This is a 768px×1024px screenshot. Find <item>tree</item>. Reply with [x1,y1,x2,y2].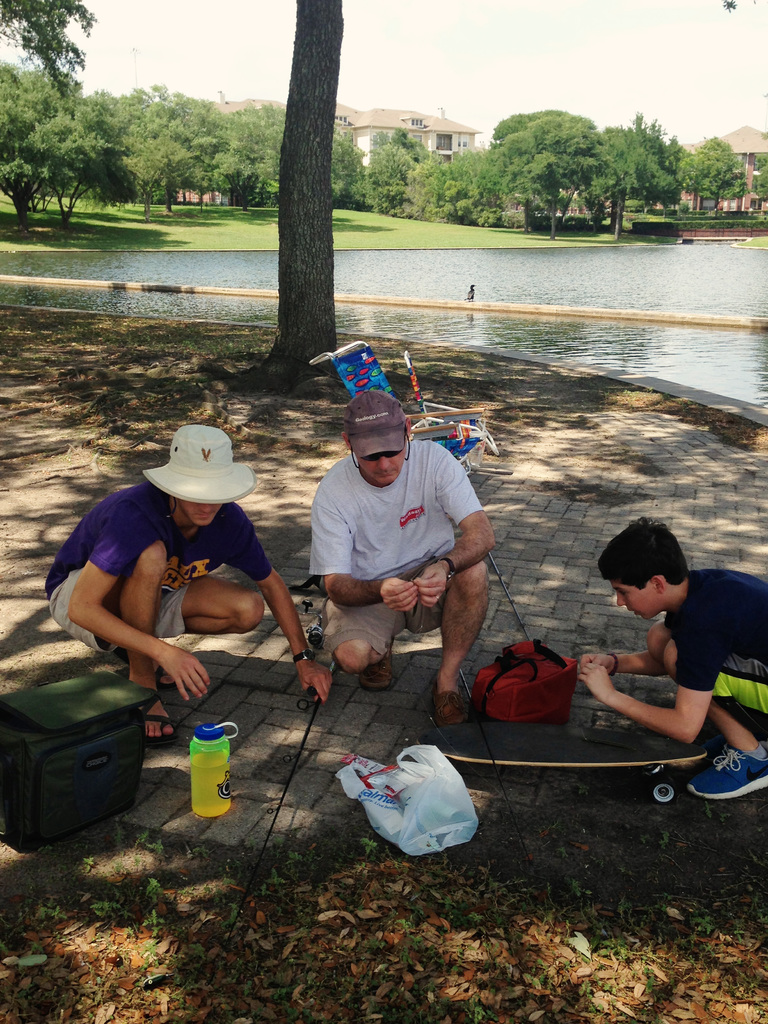
[42,95,143,228].
